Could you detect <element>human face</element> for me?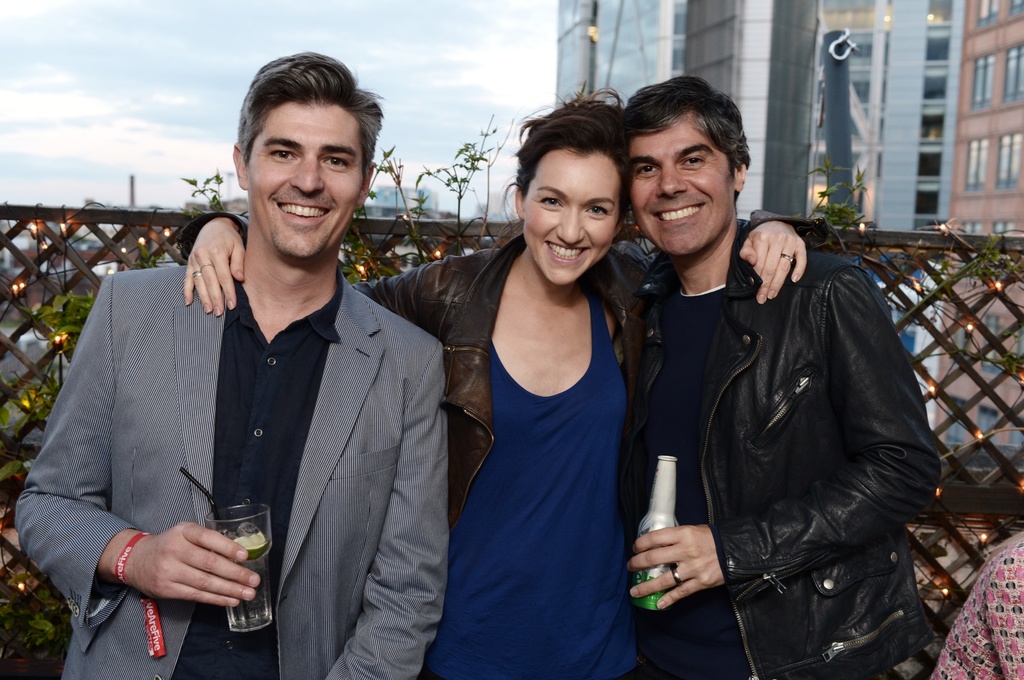
Detection result: box=[524, 153, 617, 283].
